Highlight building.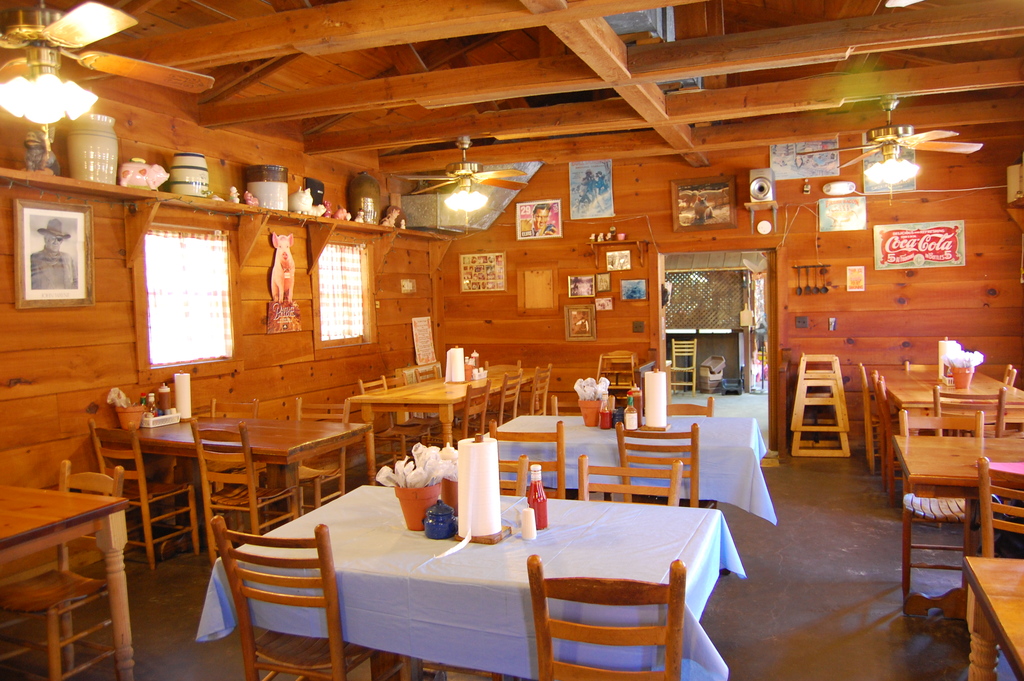
Highlighted region: [left=0, top=0, right=1023, bottom=680].
